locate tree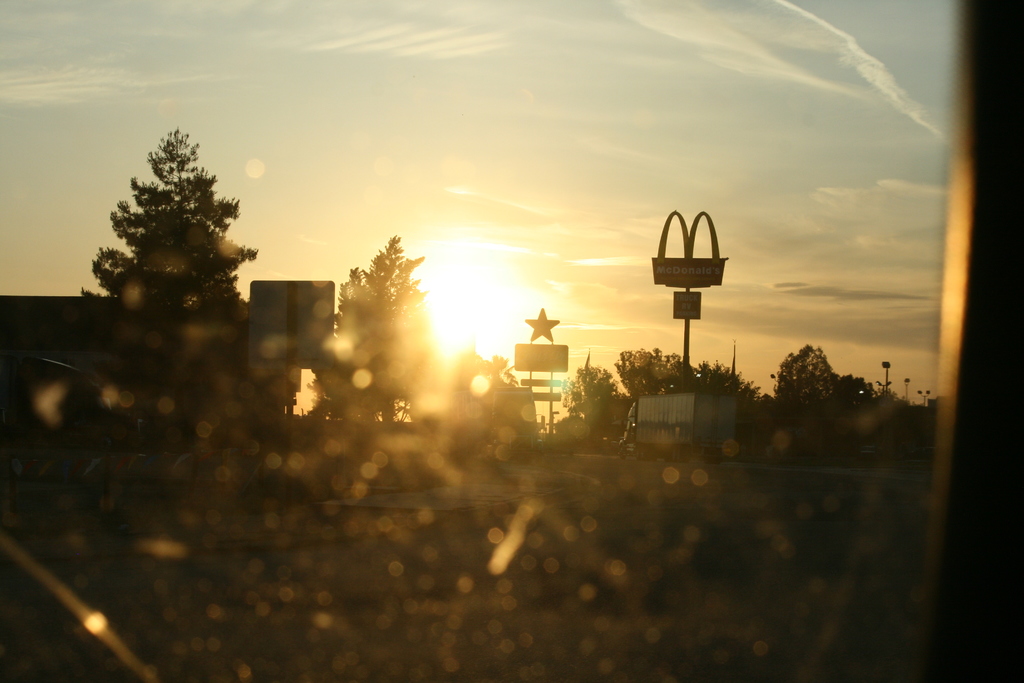
detection(778, 329, 904, 461)
